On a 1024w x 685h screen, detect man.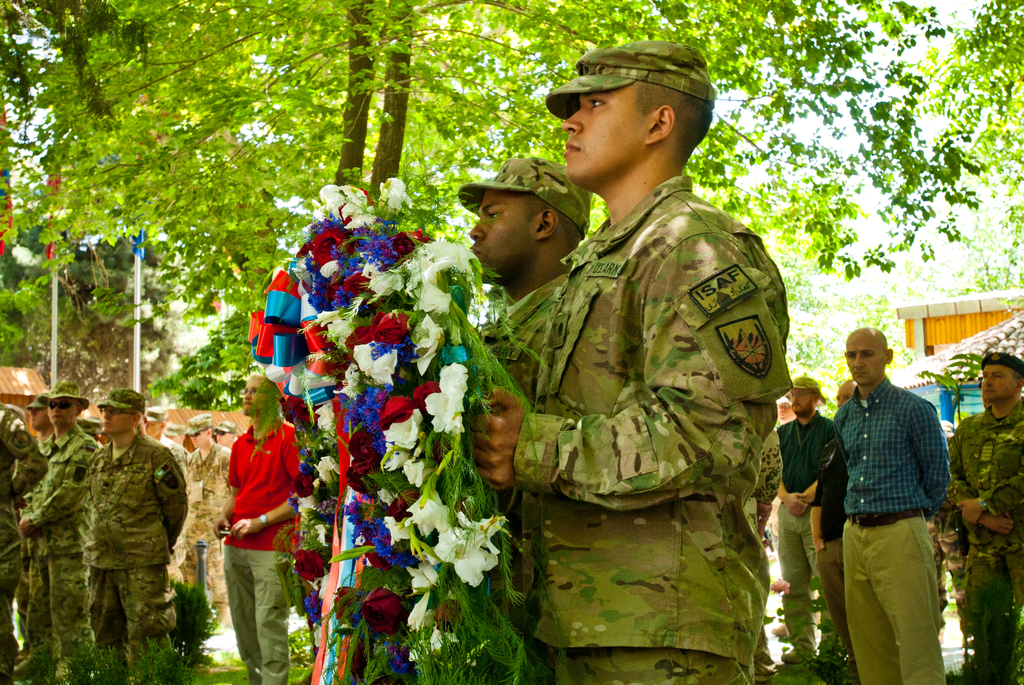
[left=74, top=416, right=107, bottom=445].
